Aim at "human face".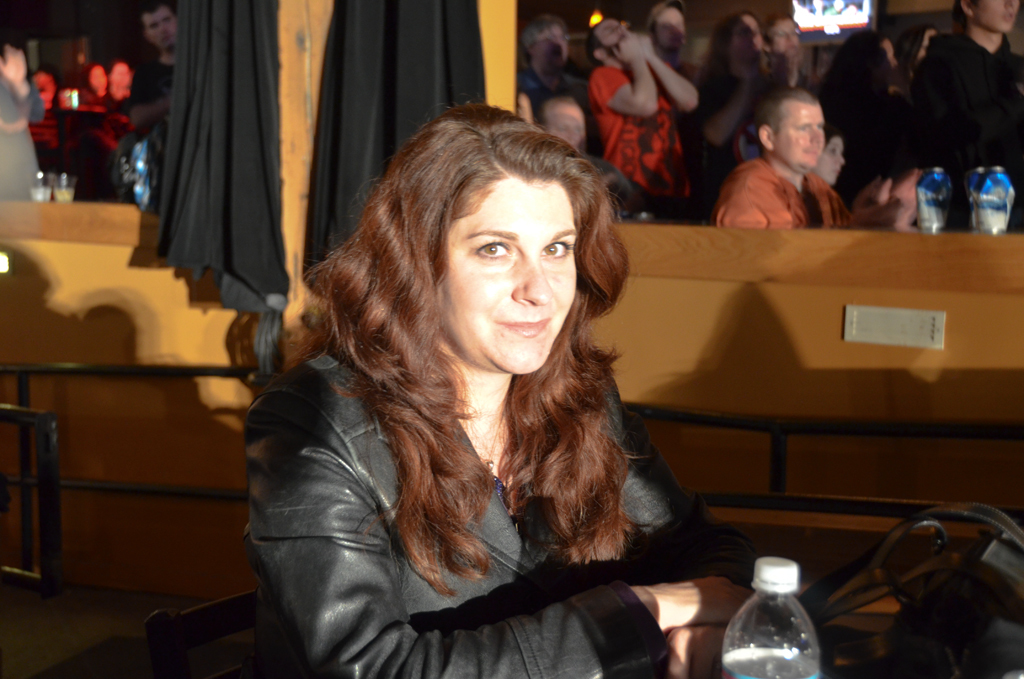
Aimed at <bbox>732, 14, 764, 57</bbox>.
